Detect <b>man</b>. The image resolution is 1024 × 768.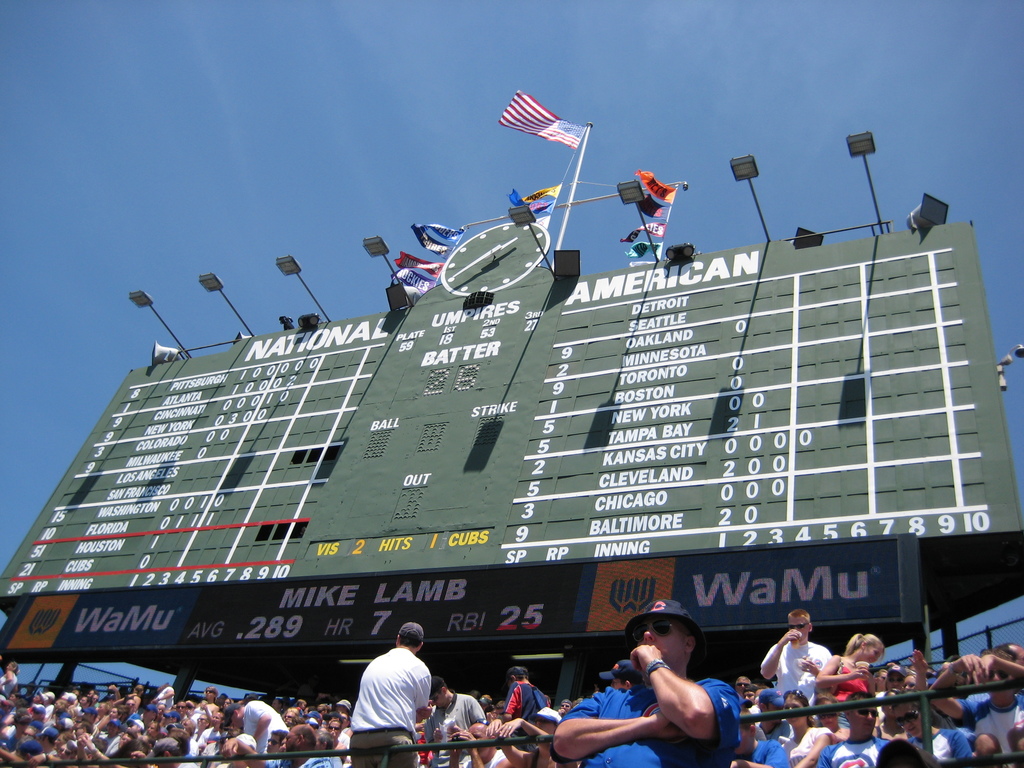
bbox=[599, 612, 739, 760].
